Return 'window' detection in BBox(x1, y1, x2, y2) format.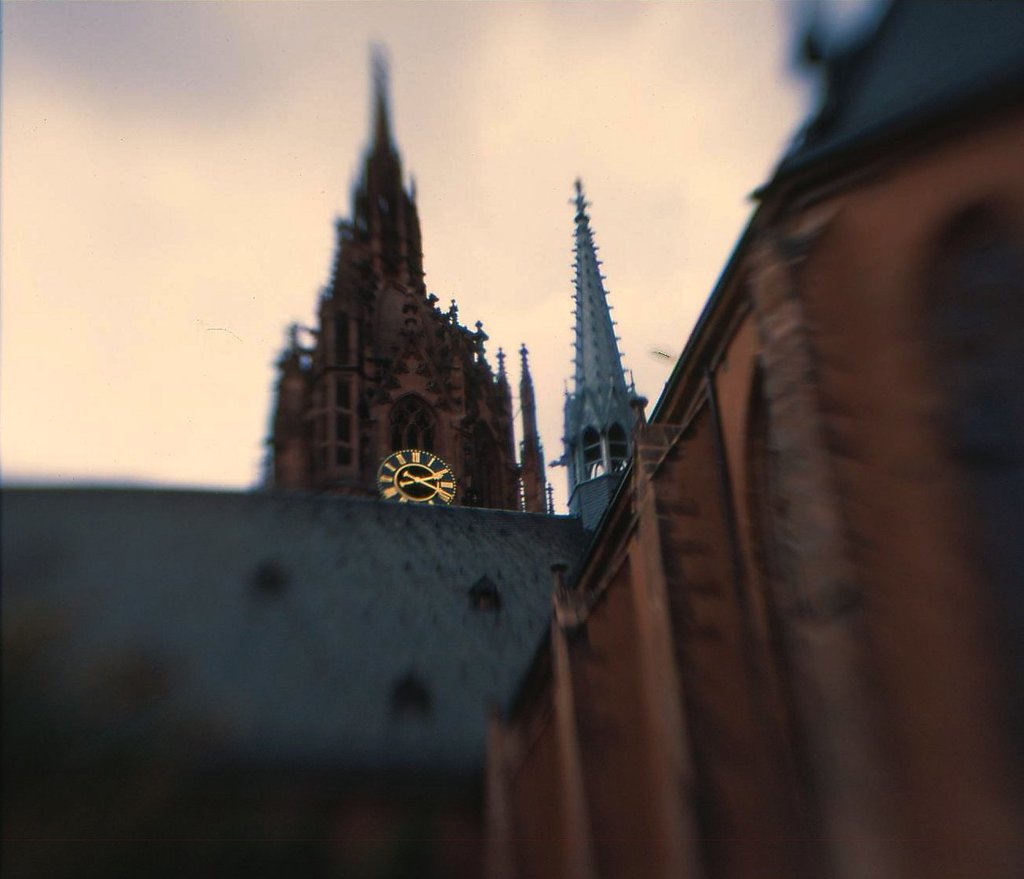
BBox(893, 179, 1023, 836).
